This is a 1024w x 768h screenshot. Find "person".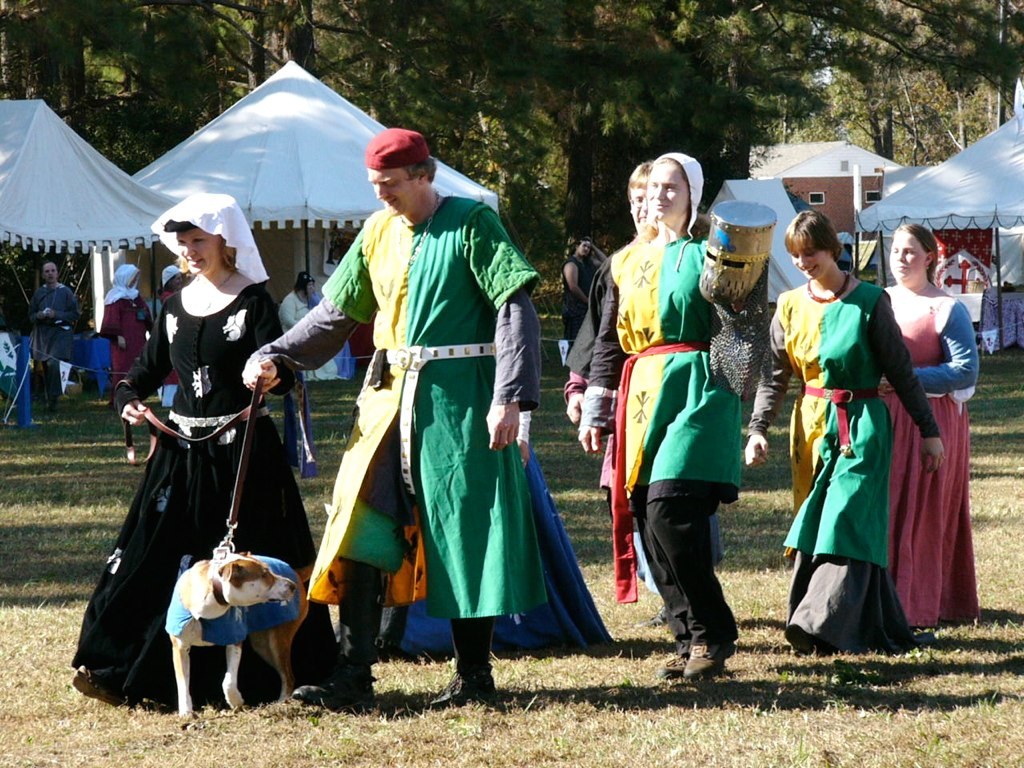
Bounding box: <box>370,411,622,651</box>.
